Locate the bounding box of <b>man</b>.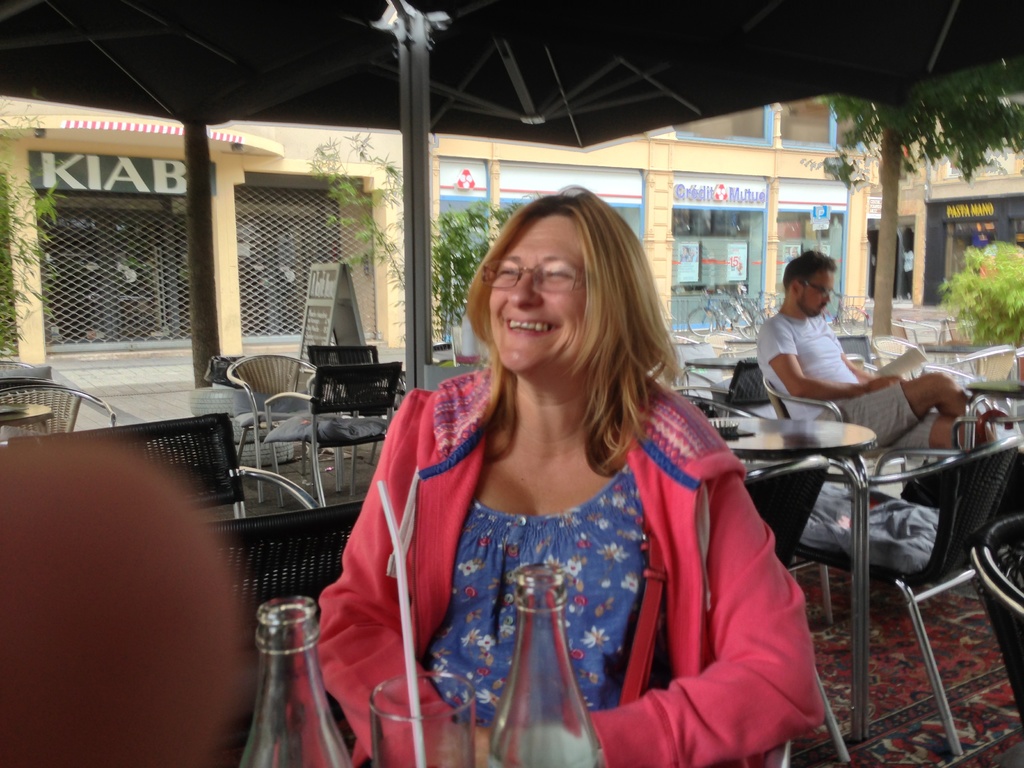
Bounding box: bbox=[733, 269, 935, 440].
